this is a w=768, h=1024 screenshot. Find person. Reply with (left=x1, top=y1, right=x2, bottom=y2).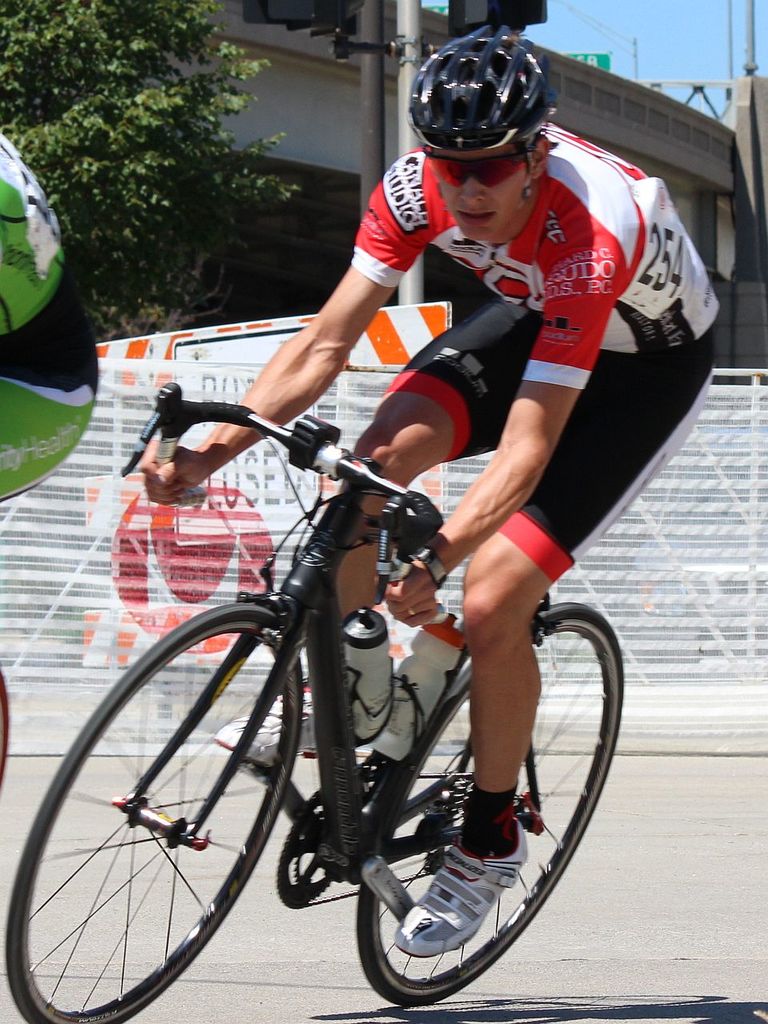
(left=112, top=90, right=640, bottom=962).
